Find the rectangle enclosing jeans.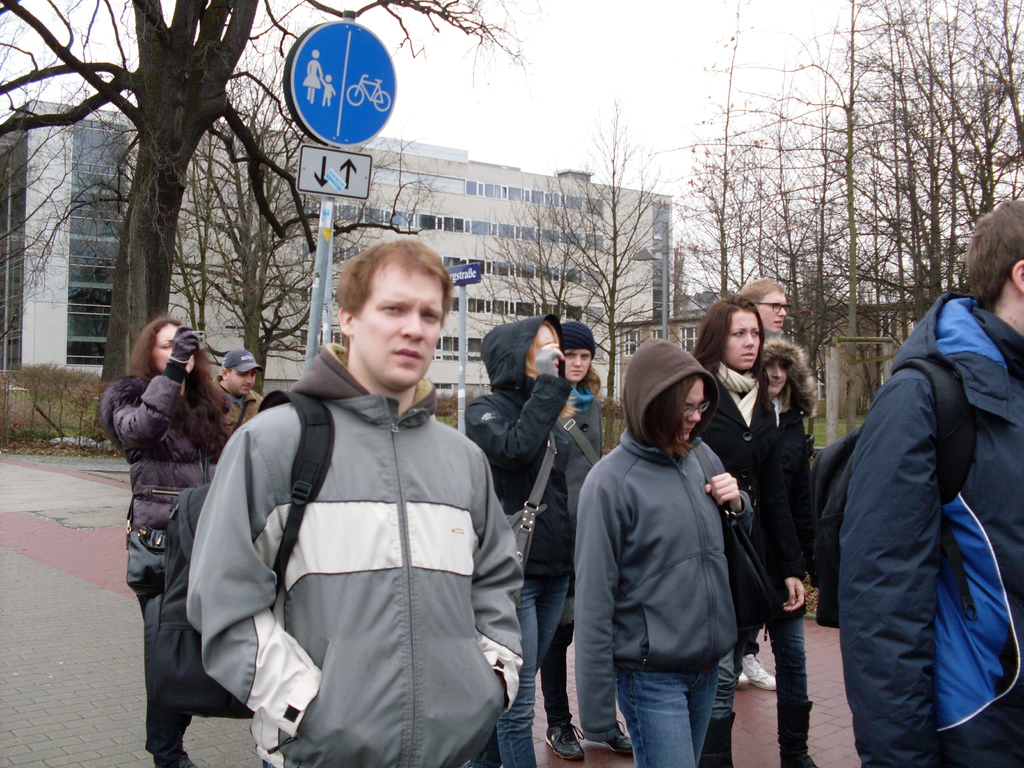
box(710, 616, 815, 767).
